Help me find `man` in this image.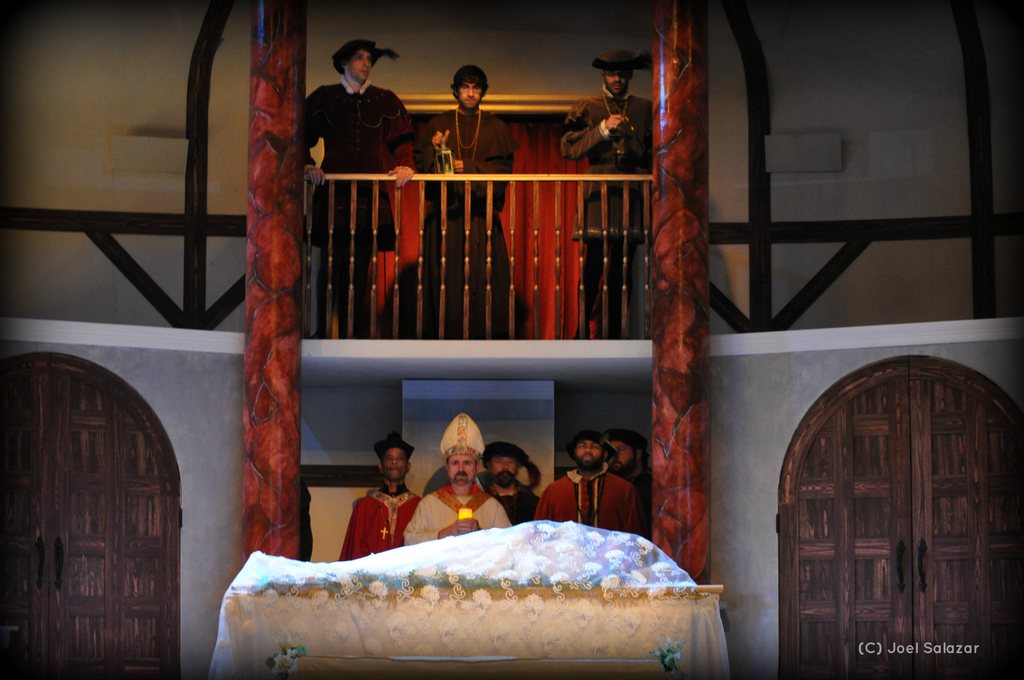
Found it: rect(561, 44, 656, 334).
